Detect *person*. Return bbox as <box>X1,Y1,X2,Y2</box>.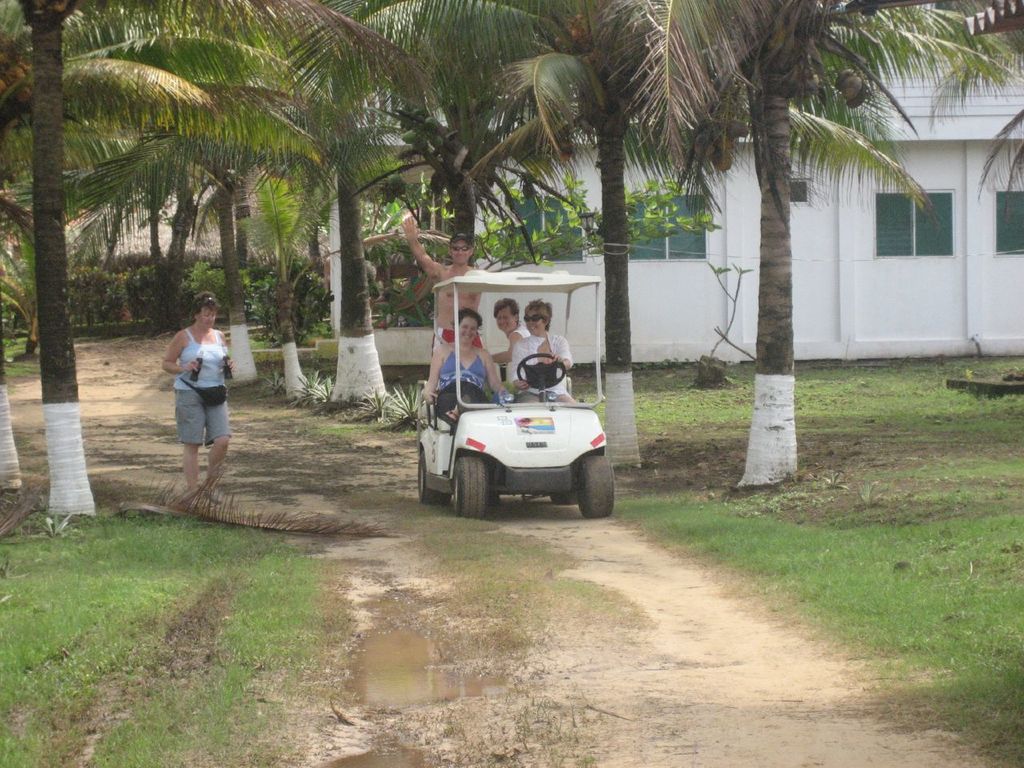
<box>505,298,578,402</box>.
